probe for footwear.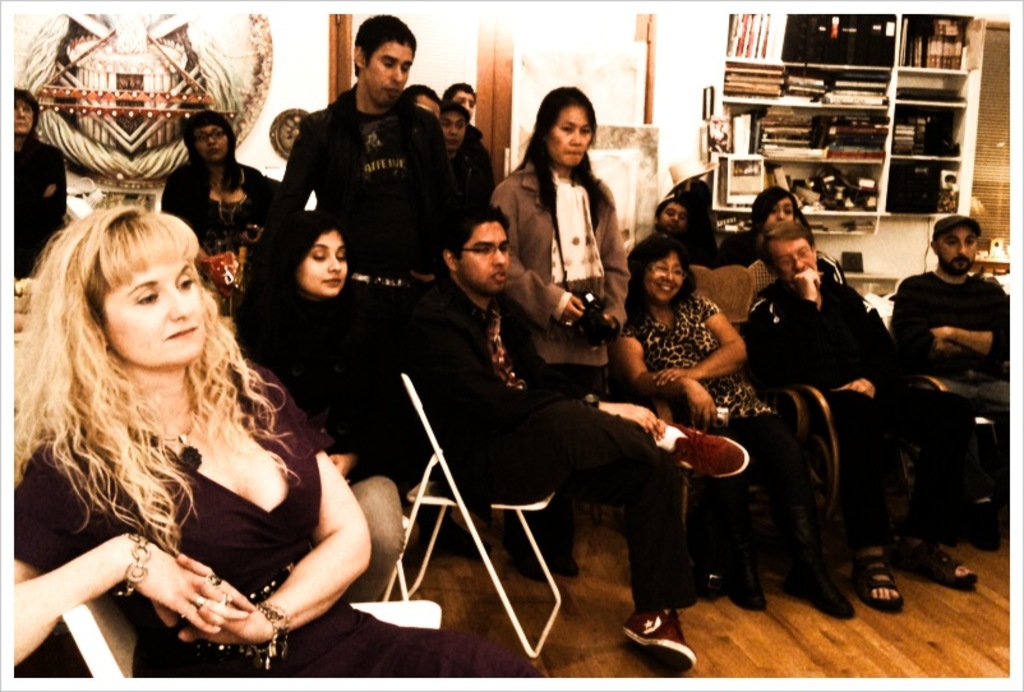
Probe result: (899, 531, 981, 592).
